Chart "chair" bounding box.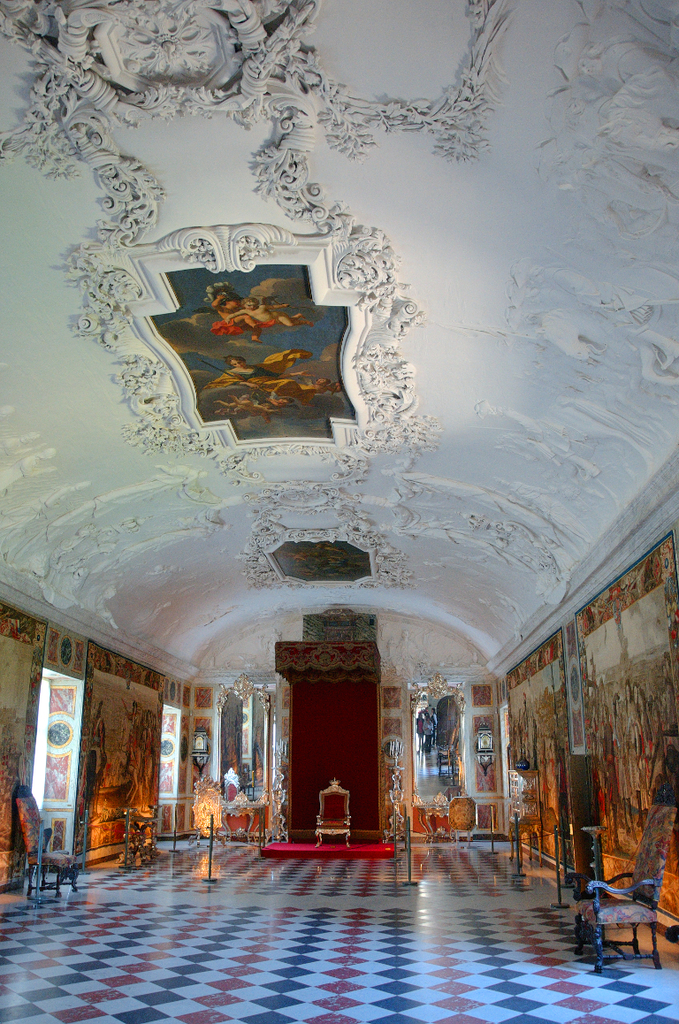
Charted: [left=189, top=773, right=230, bottom=849].
